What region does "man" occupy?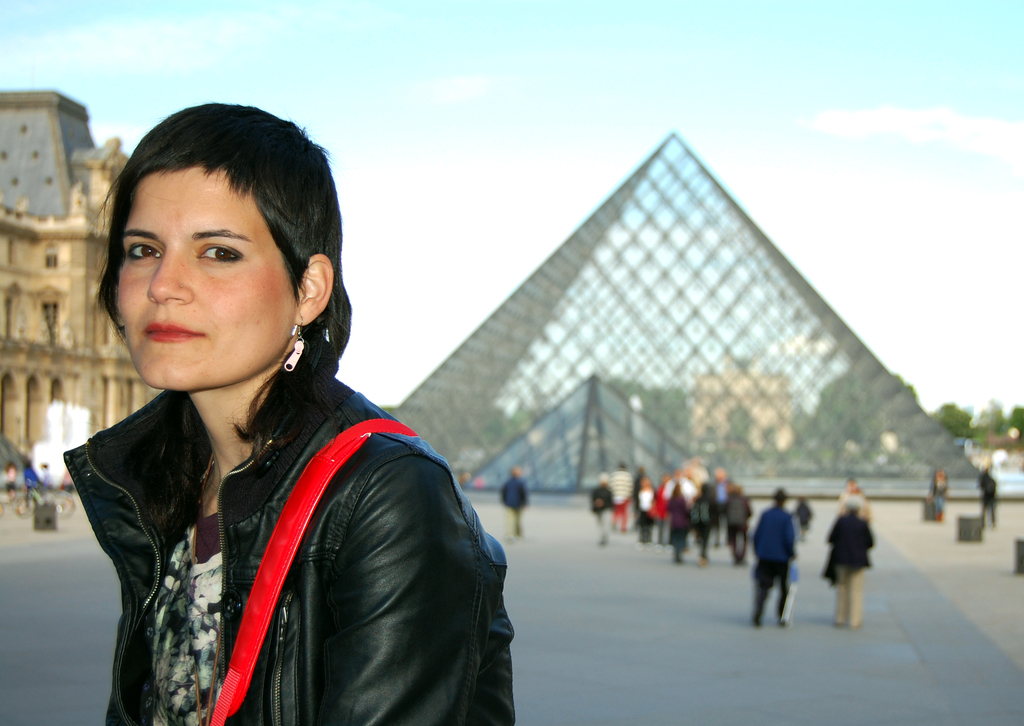
740/500/802/629.
